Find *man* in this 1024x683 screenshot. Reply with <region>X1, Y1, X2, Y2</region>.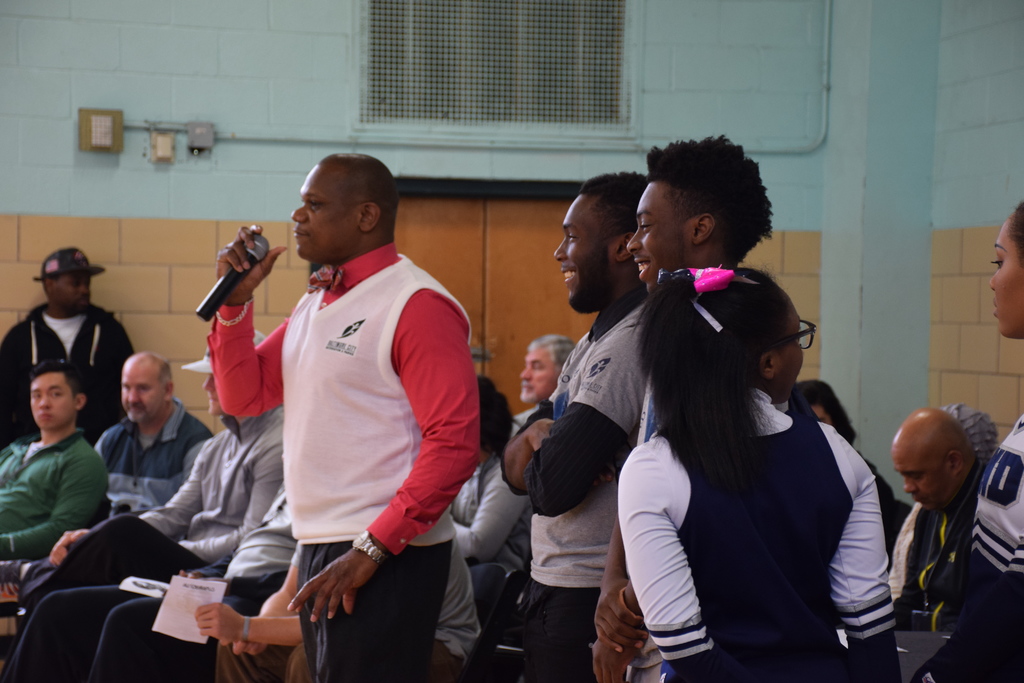
<region>90, 352, 216, 514</region>.
